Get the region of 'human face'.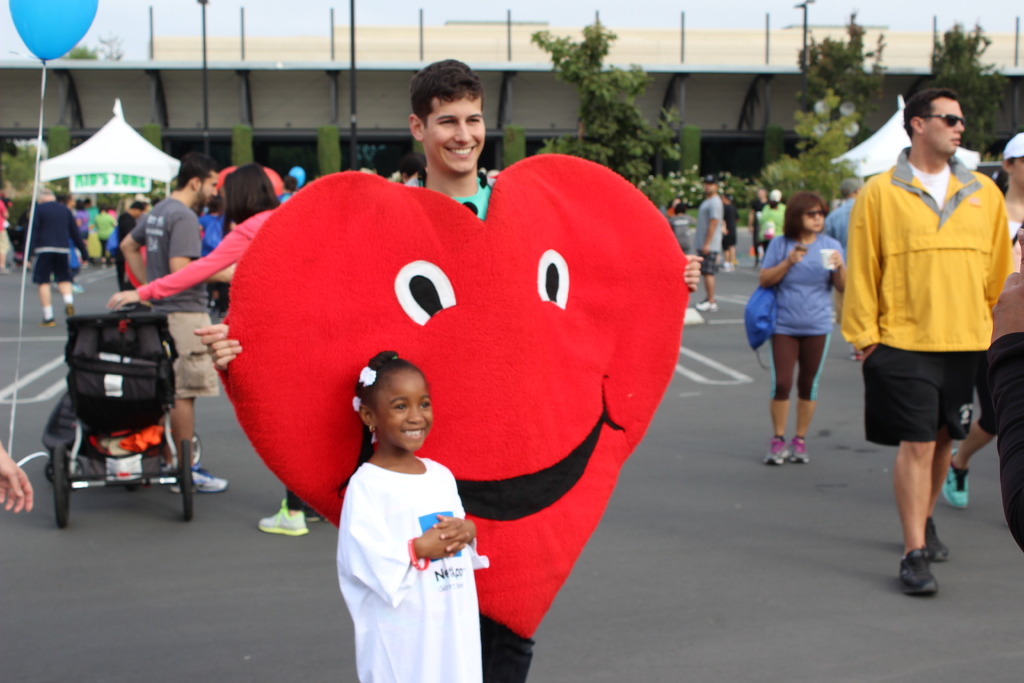
<bbox>797, 204, 828, 239</bbox>.
